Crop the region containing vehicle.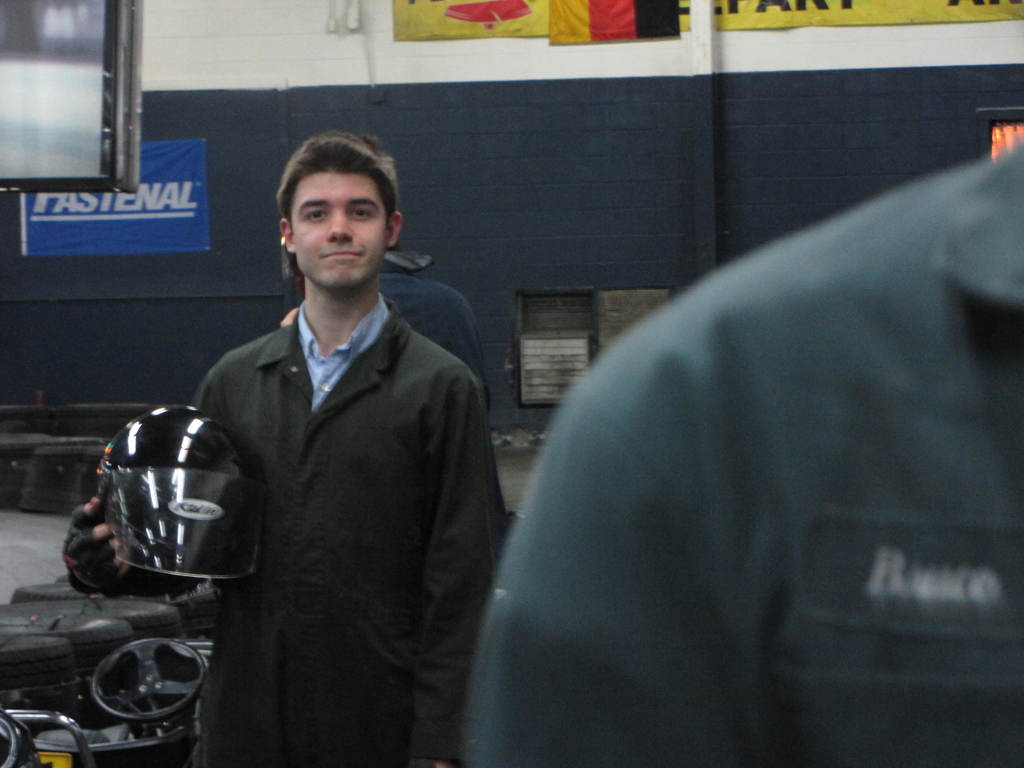
Crop region: <bbox>0, 637, 219, 767</bbox>.
